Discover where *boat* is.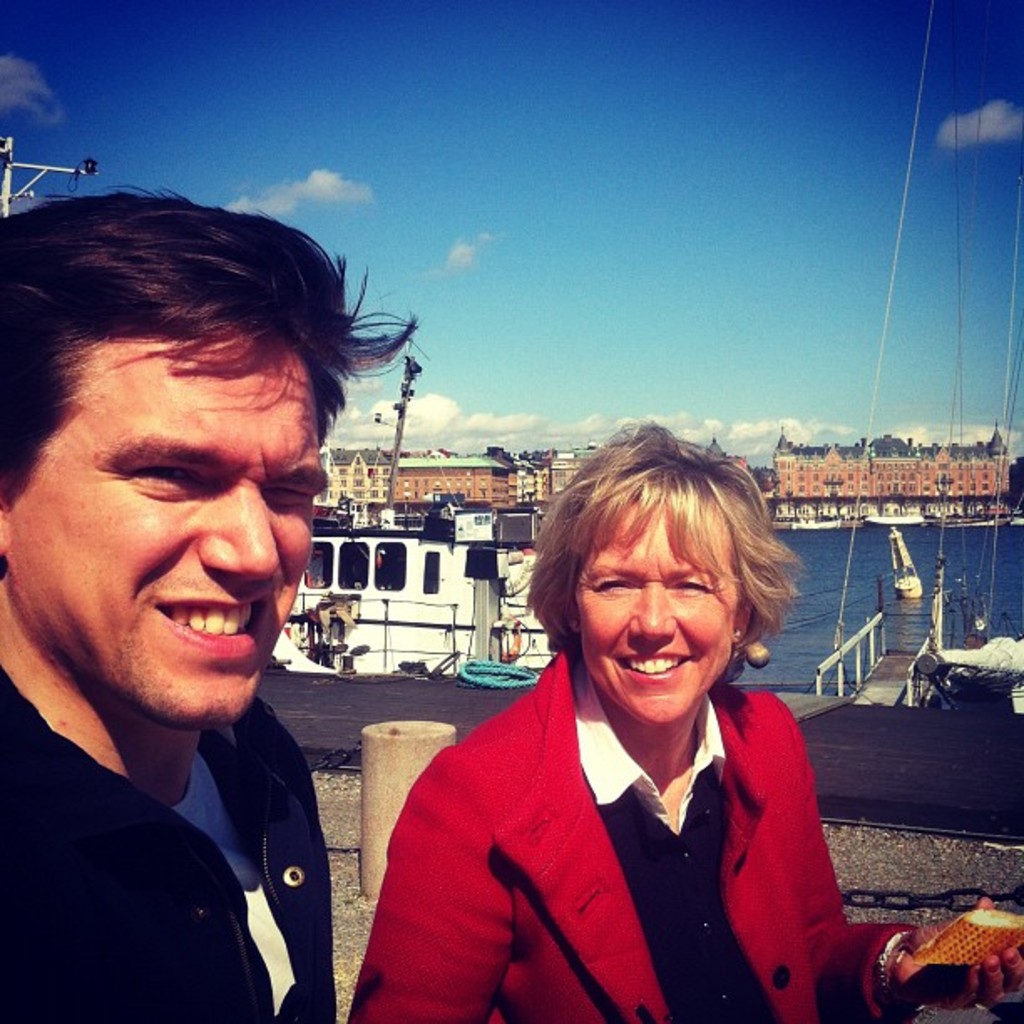
Discovered at pyautogui.locateOnScreen(3, 124, 562, 681).
